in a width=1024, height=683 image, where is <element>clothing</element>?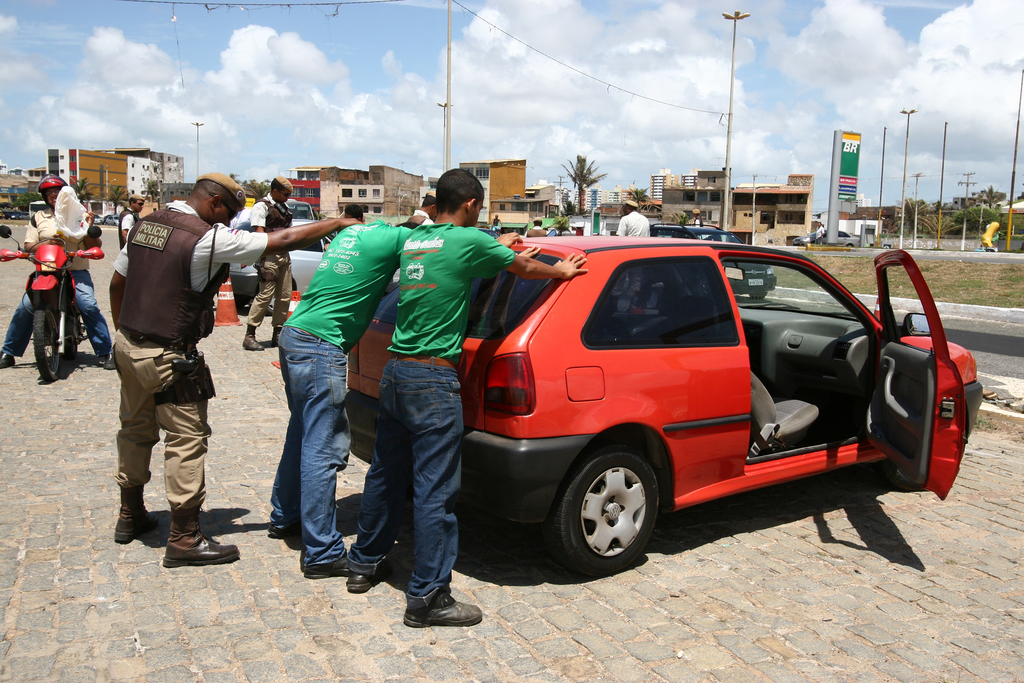
Rect(249, 192, 301, 331).
